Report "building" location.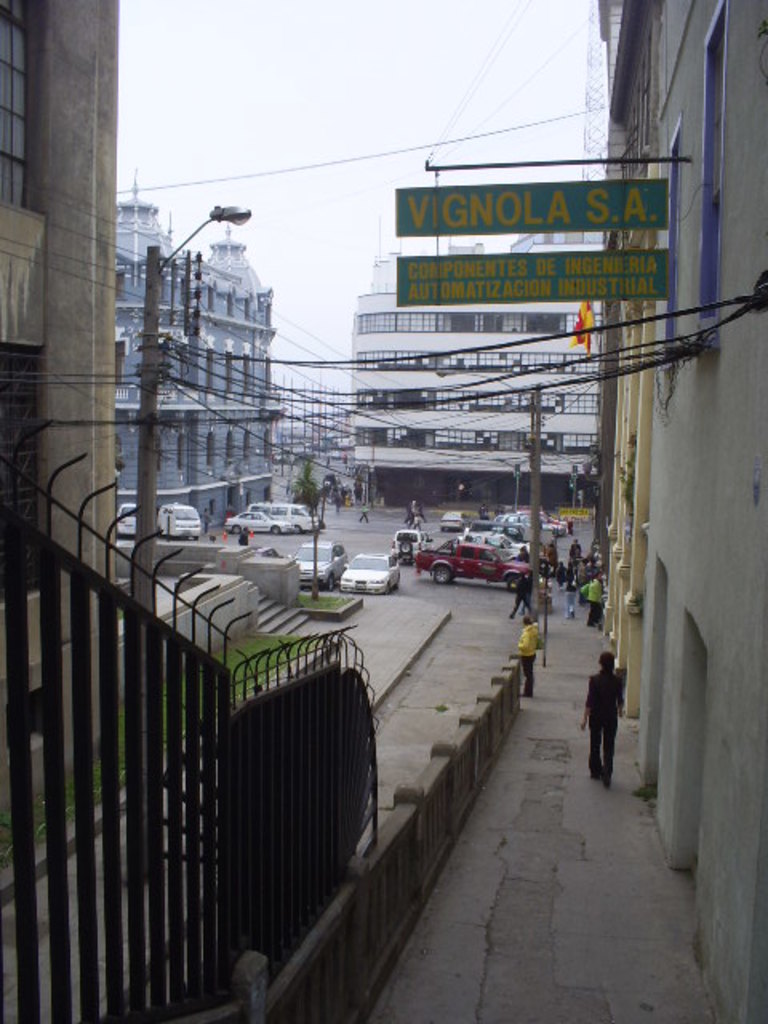
Report: region(606, 0, 766, 1002).
